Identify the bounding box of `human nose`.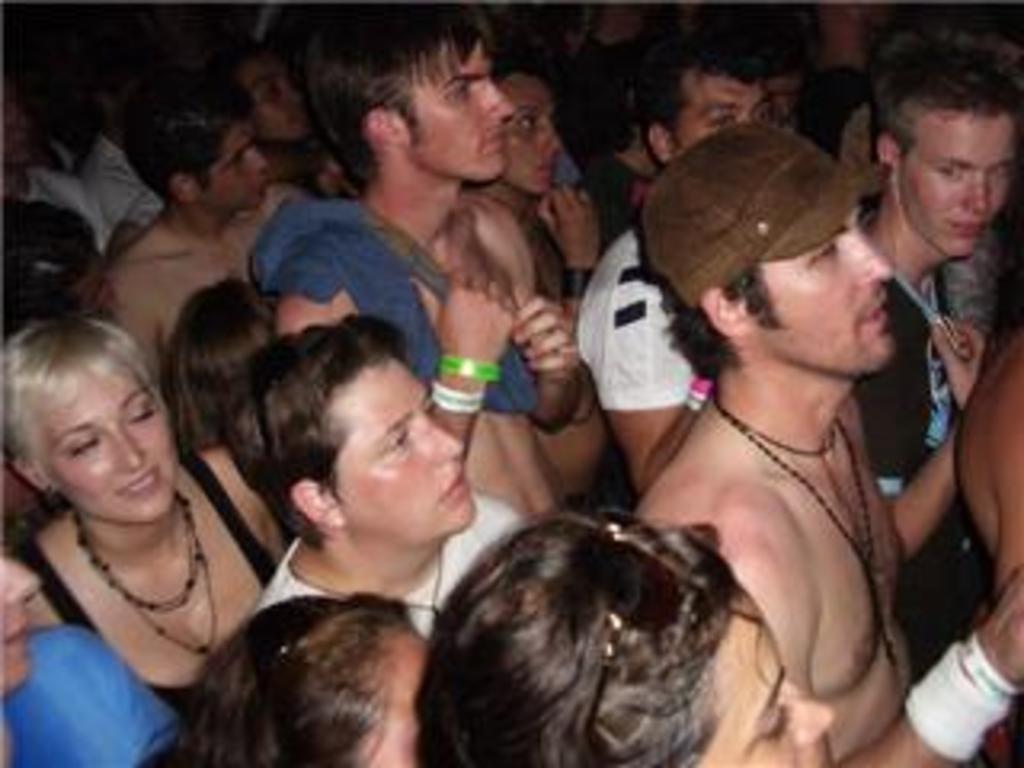
box=[426, 413, 458, 454].
